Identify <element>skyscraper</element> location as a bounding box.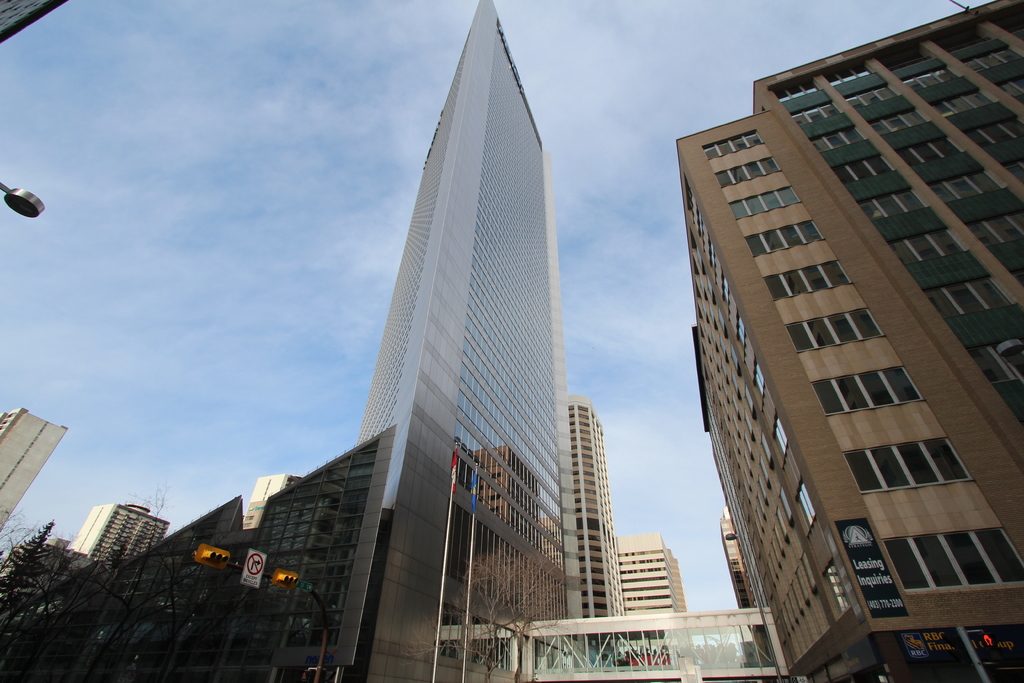
detection(680, 0, 1023, 682).
